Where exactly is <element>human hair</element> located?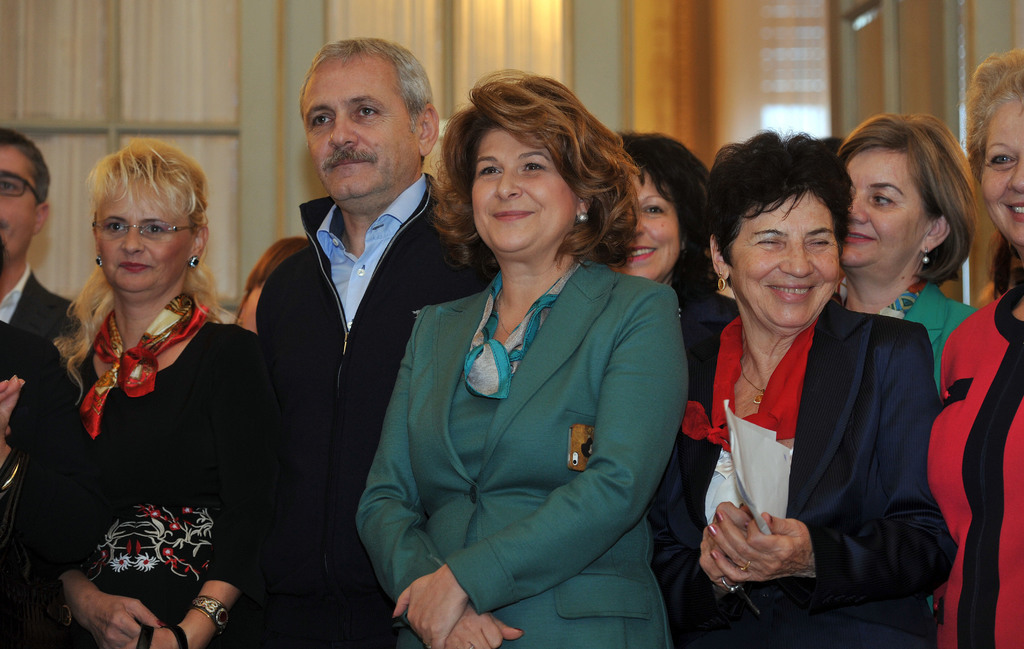
Its bounding box is l=615, t=129, r=728, b=314.
